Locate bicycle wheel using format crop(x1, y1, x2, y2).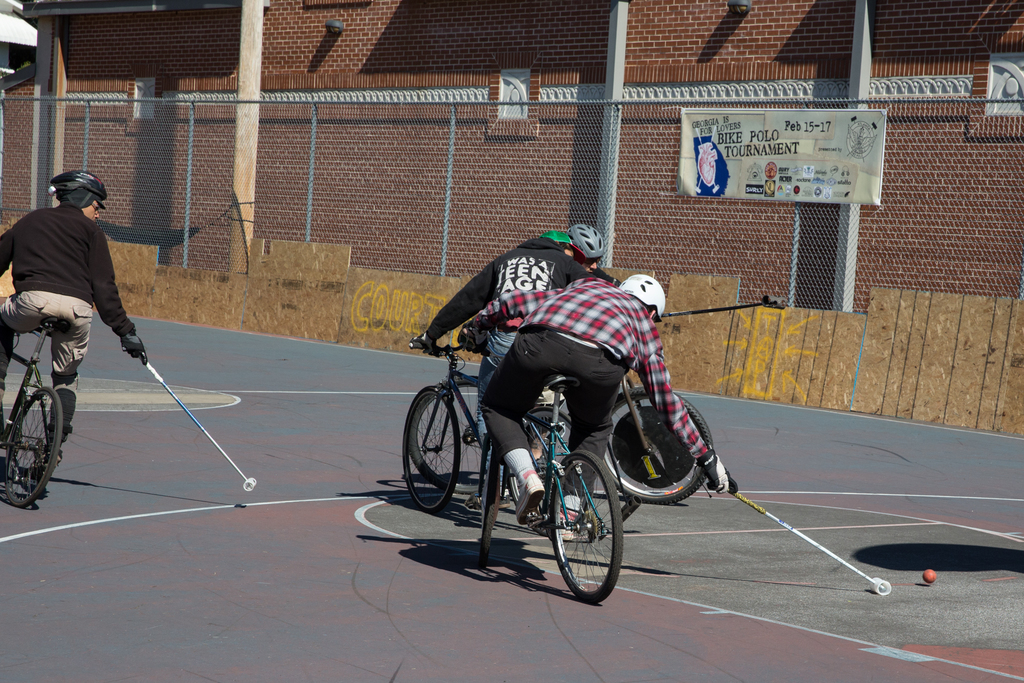
crop(600, 383, 712, 509).
